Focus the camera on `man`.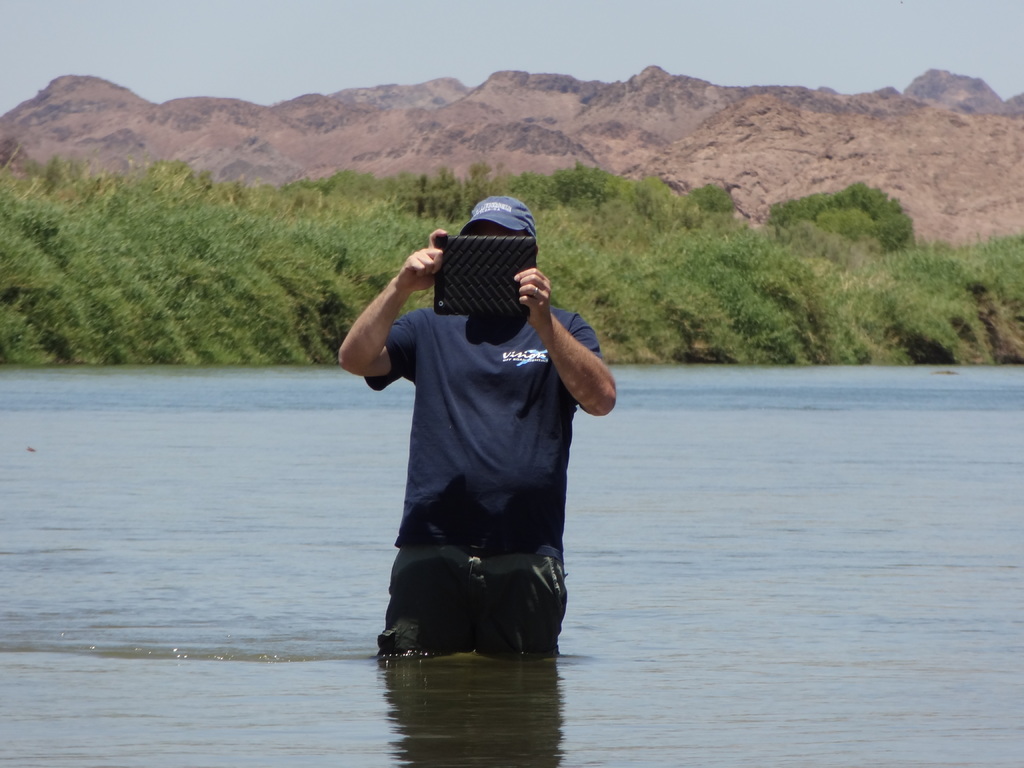
Focus region: x1=343 y1=185 x2=616 y2=664.
